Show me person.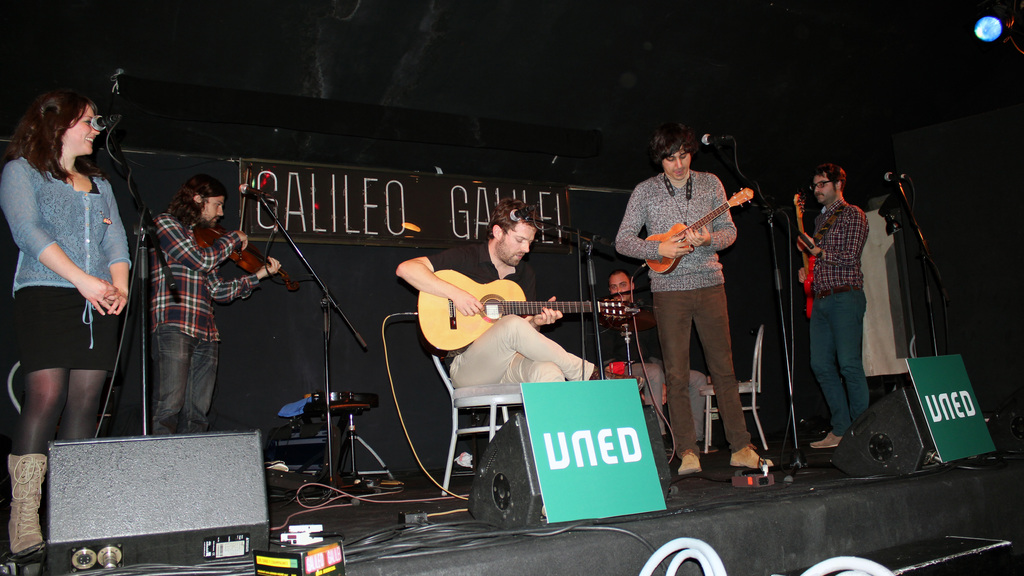
person is here: locate(147, 177, 280, 439).
